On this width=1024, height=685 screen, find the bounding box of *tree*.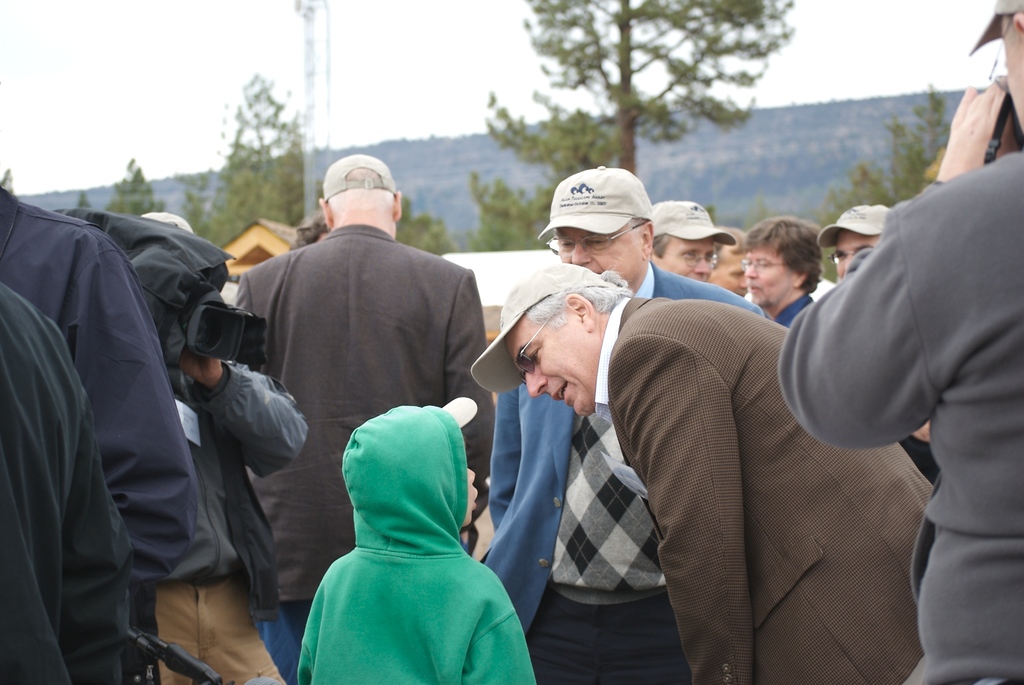
Bounding box: bbox=[484, 0, 794, 172].
